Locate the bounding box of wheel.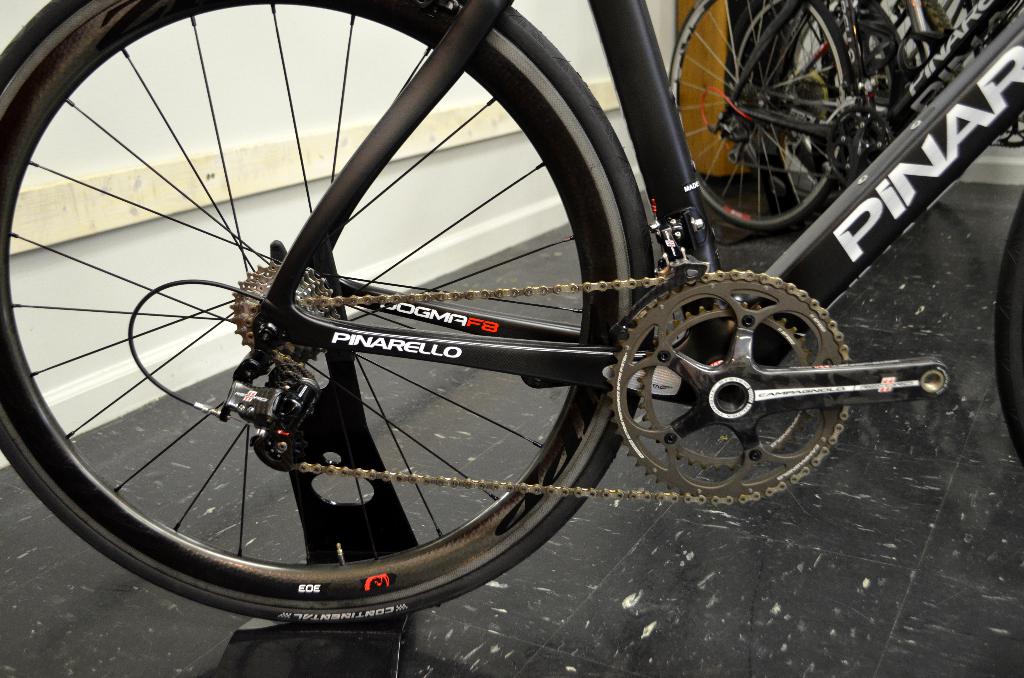
Bounding box: select_region(661, 0, 897, 252).
